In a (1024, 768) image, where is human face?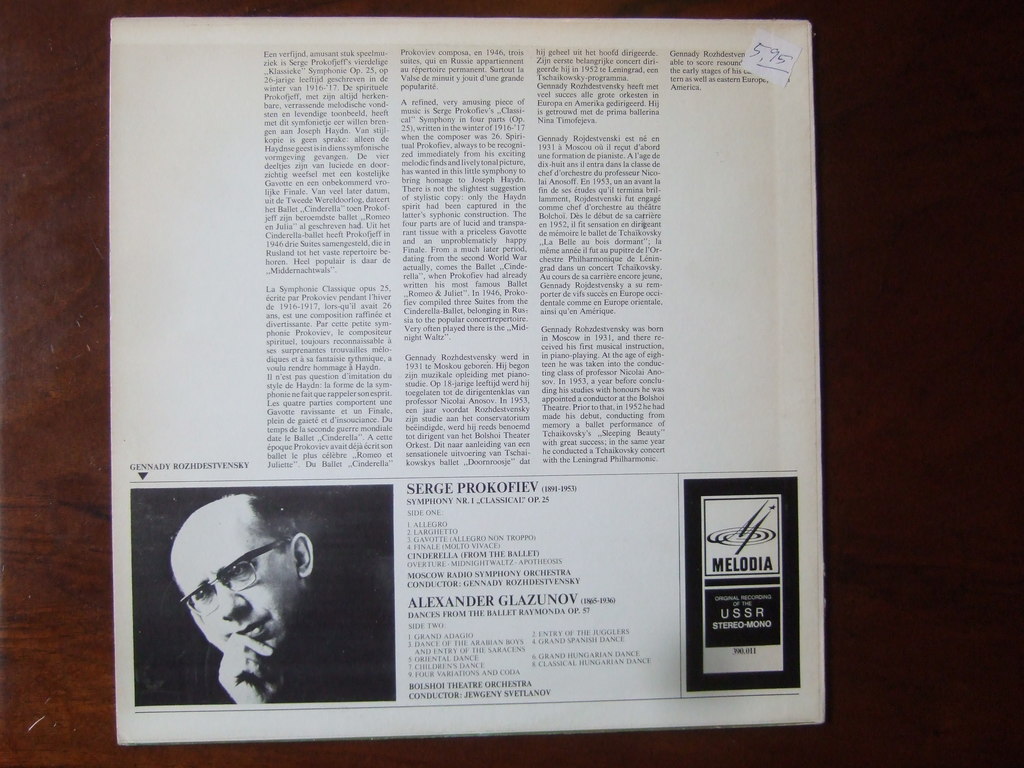
(x1=179, y1=520, x2=301, y2=657).
